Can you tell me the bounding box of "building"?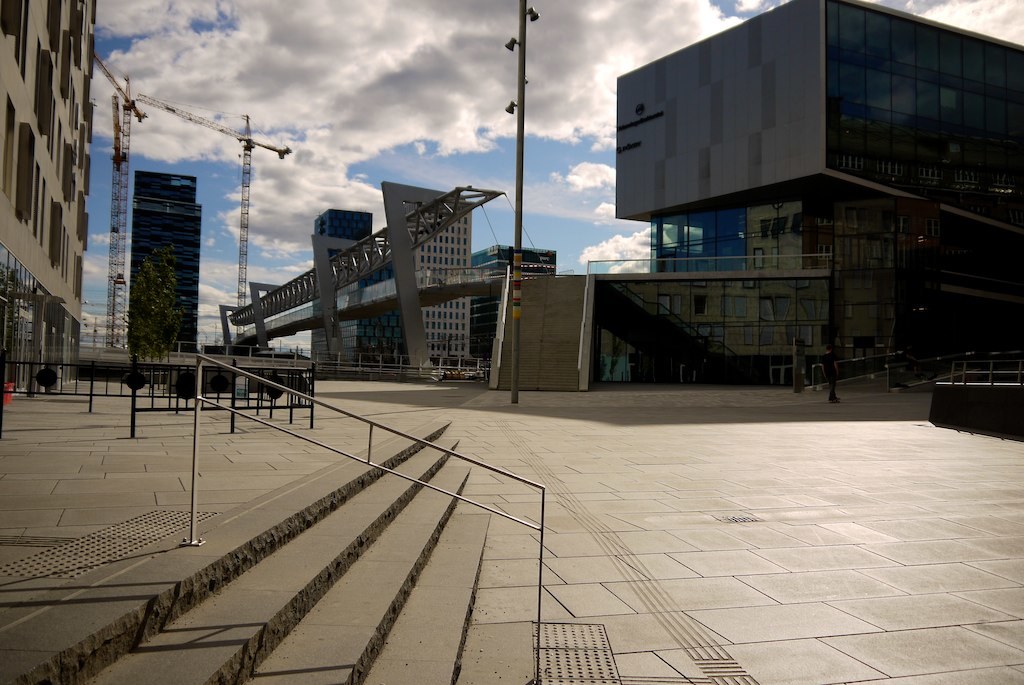
bbox=(129, 169, 208, 382).
